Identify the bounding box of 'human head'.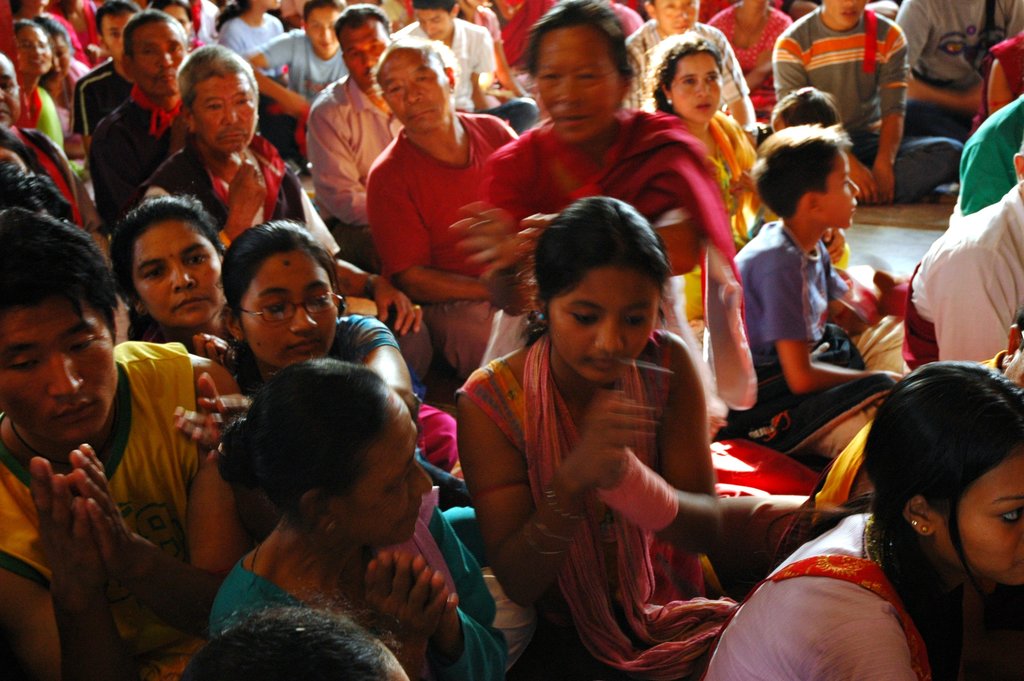
pyautogui.locateOnScreen(240, 0, 282, 13).
